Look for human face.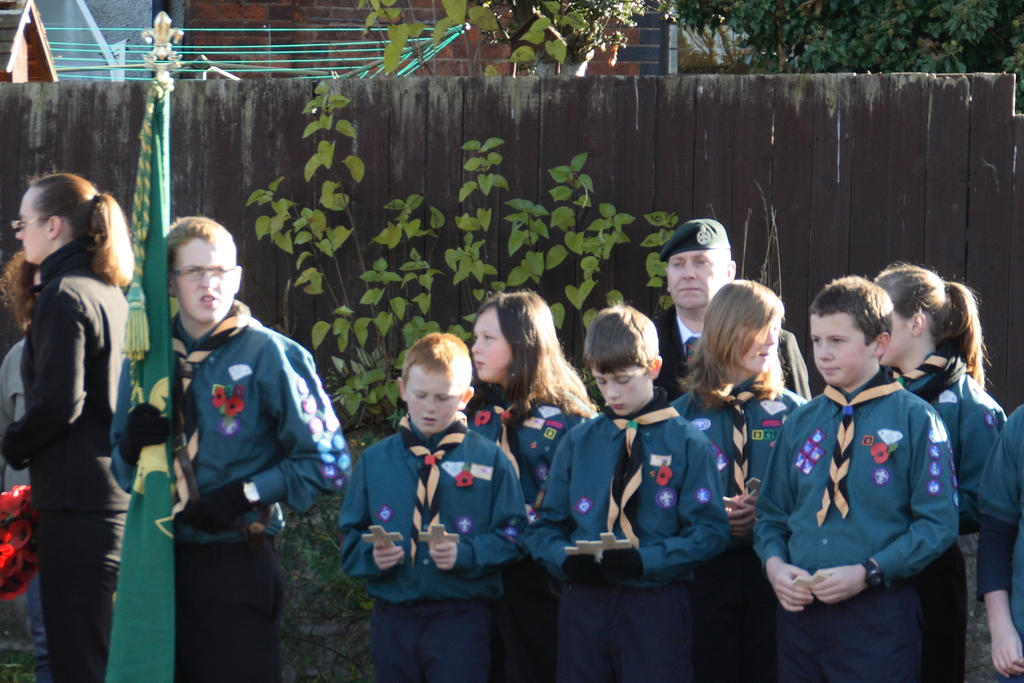
Found: bbox=[882, 306, 912, 366].
